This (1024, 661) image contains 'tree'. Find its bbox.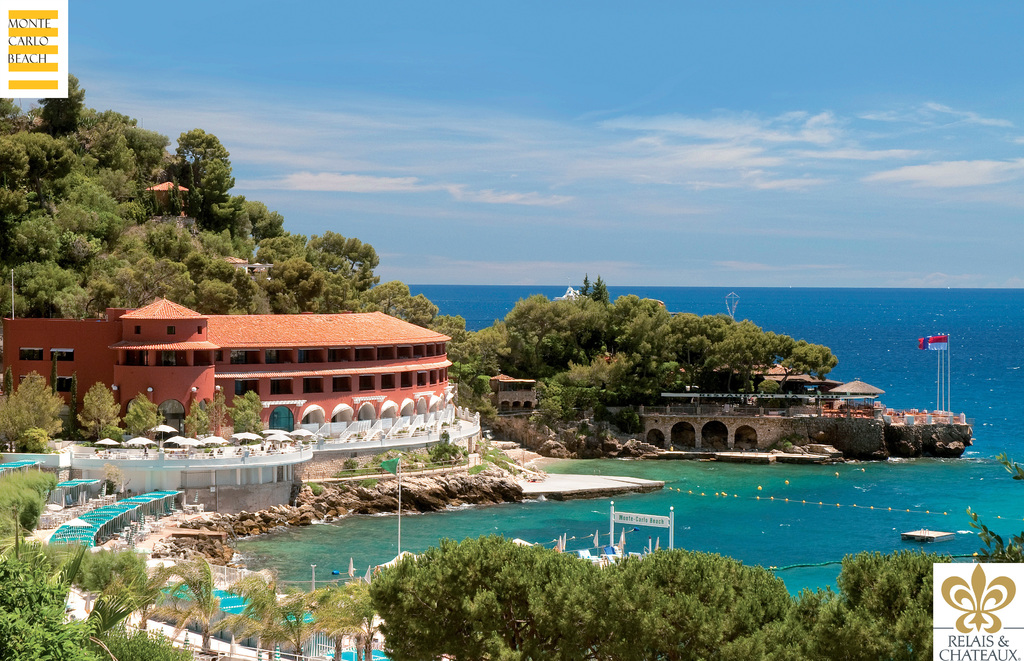
x1=230 y1=392 x2=269 y2=434.
